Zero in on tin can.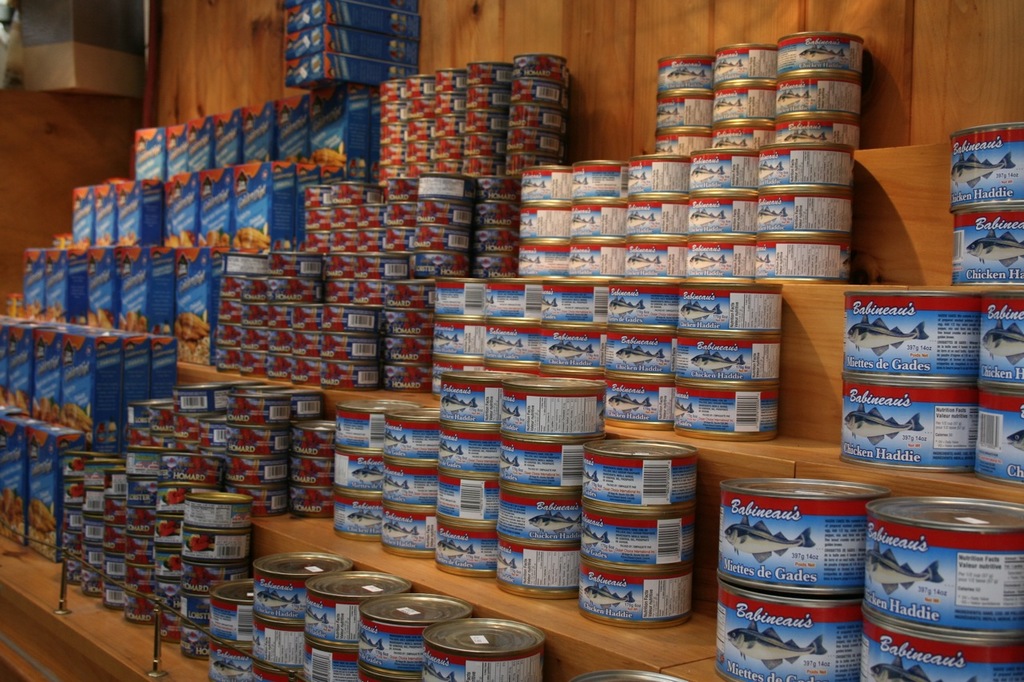
Zeroed in: locate(710, 119, 773, 150).
